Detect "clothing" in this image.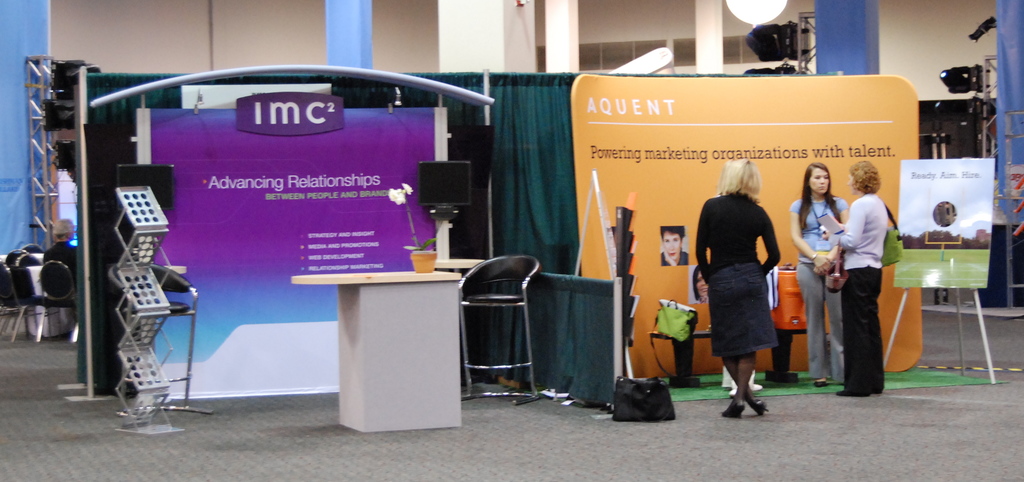
Detection: crop(695, 190, 781, 284).
